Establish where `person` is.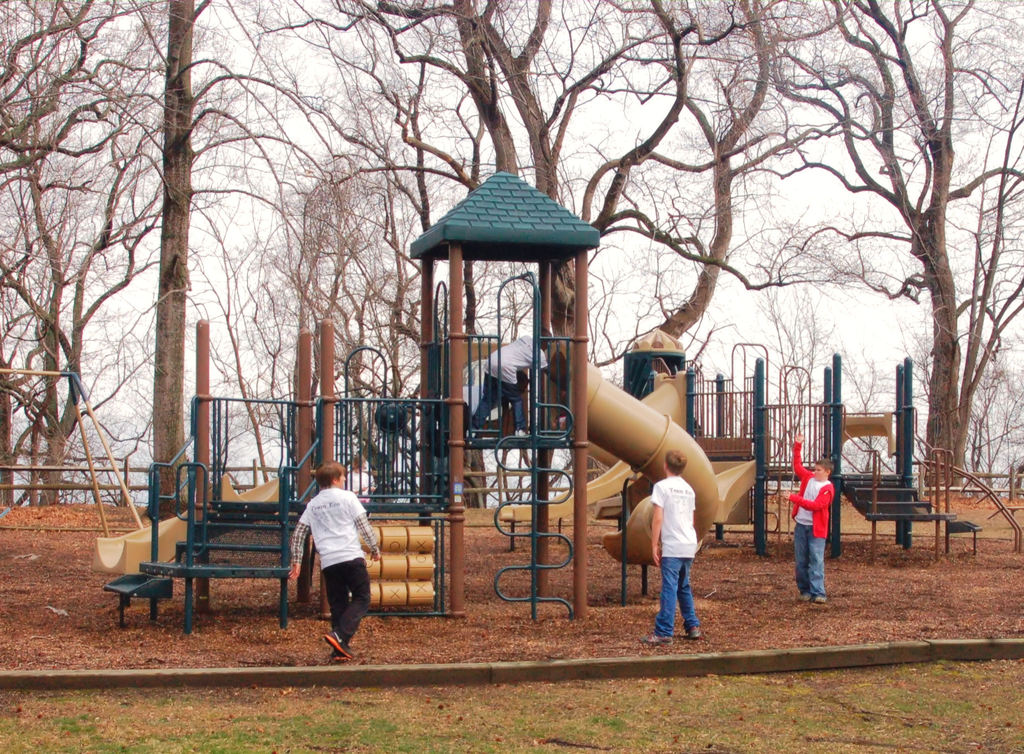
Established at detection(472, 325, 564, 434).
